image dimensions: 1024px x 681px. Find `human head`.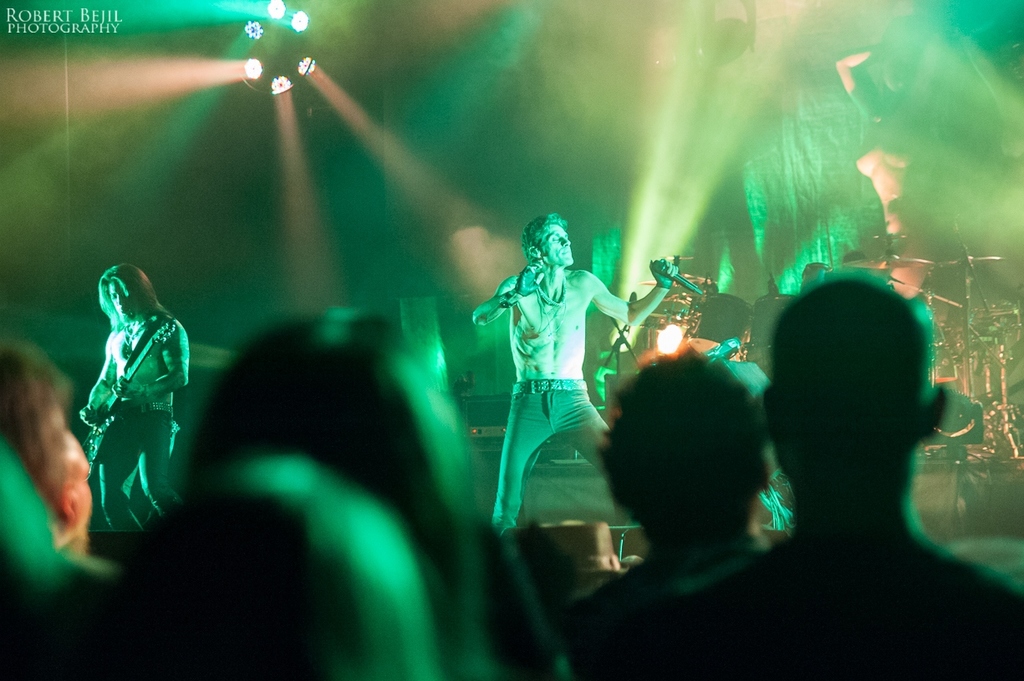
150/450/452/680.
